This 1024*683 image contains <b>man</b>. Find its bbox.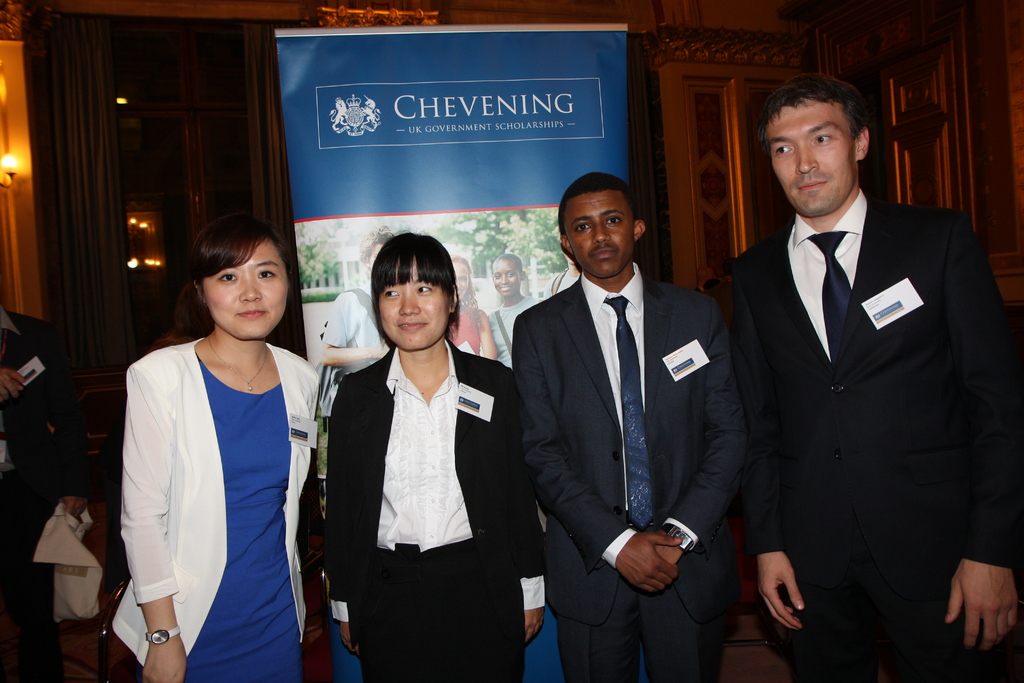
x1=0 y1=299 x2=89 y2=679.
